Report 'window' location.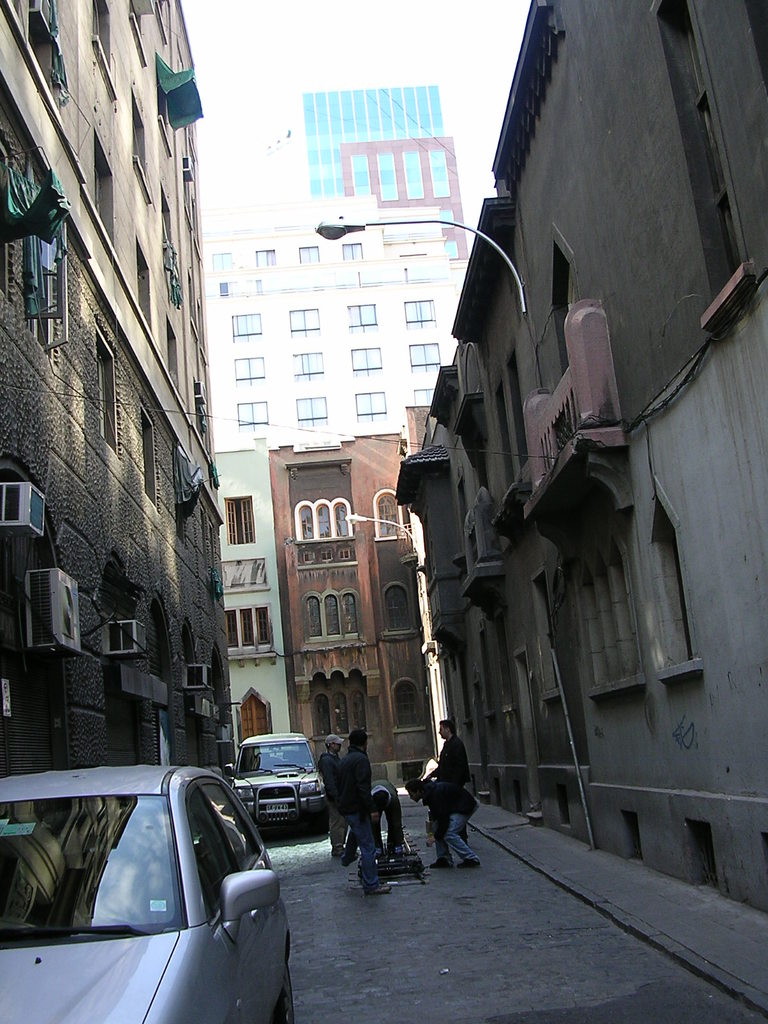
Report: <bbox>413, 386, 440, 410</bbox>.
